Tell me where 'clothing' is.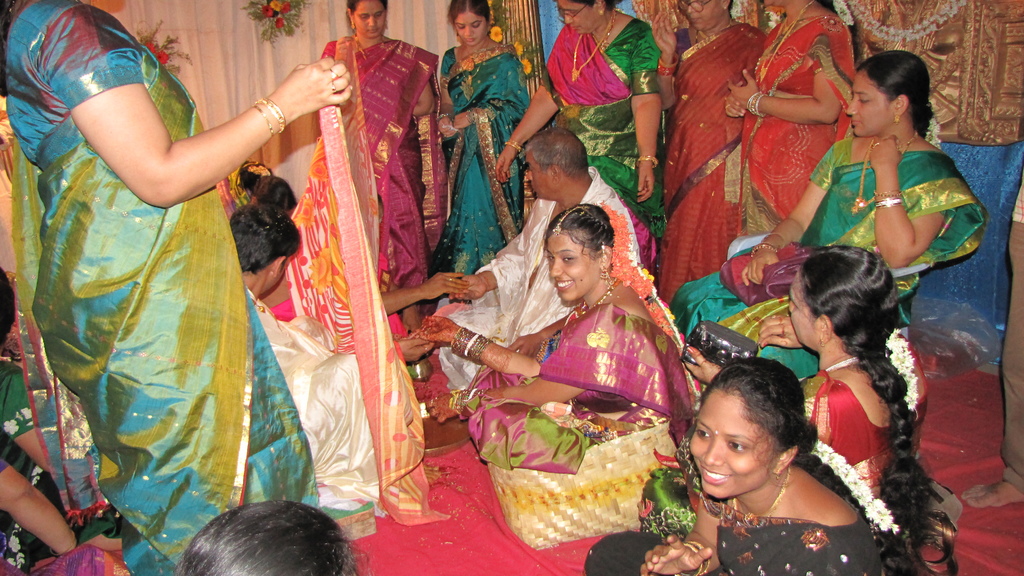
'clothing' is at rect(665, 15, 775, 303).
